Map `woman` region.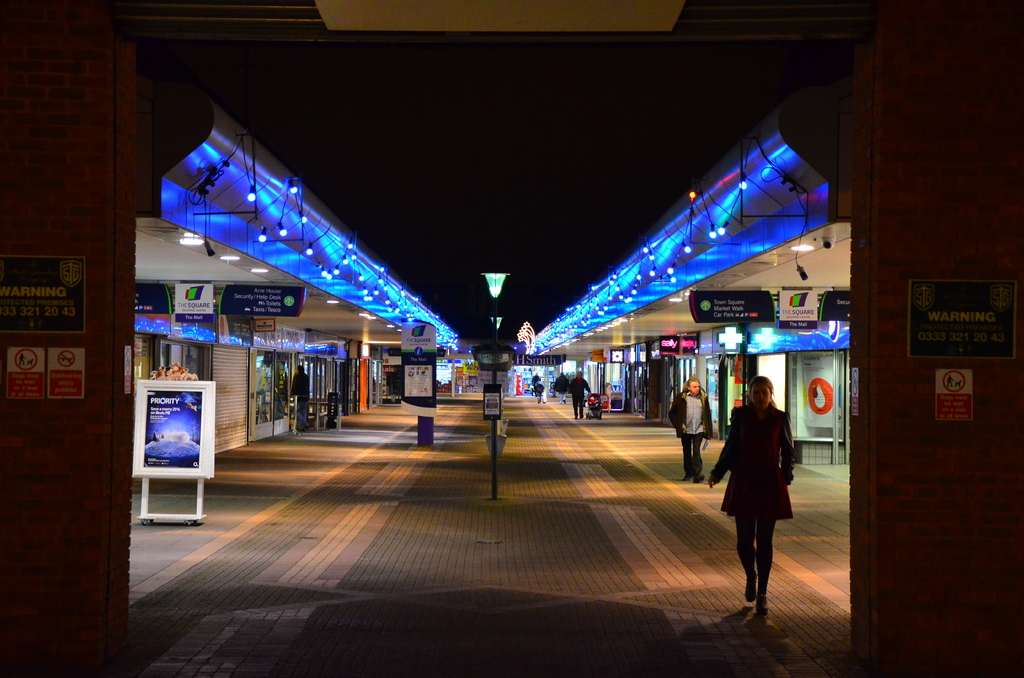
Mapped to bbox=(717, 367, 802, 620).
